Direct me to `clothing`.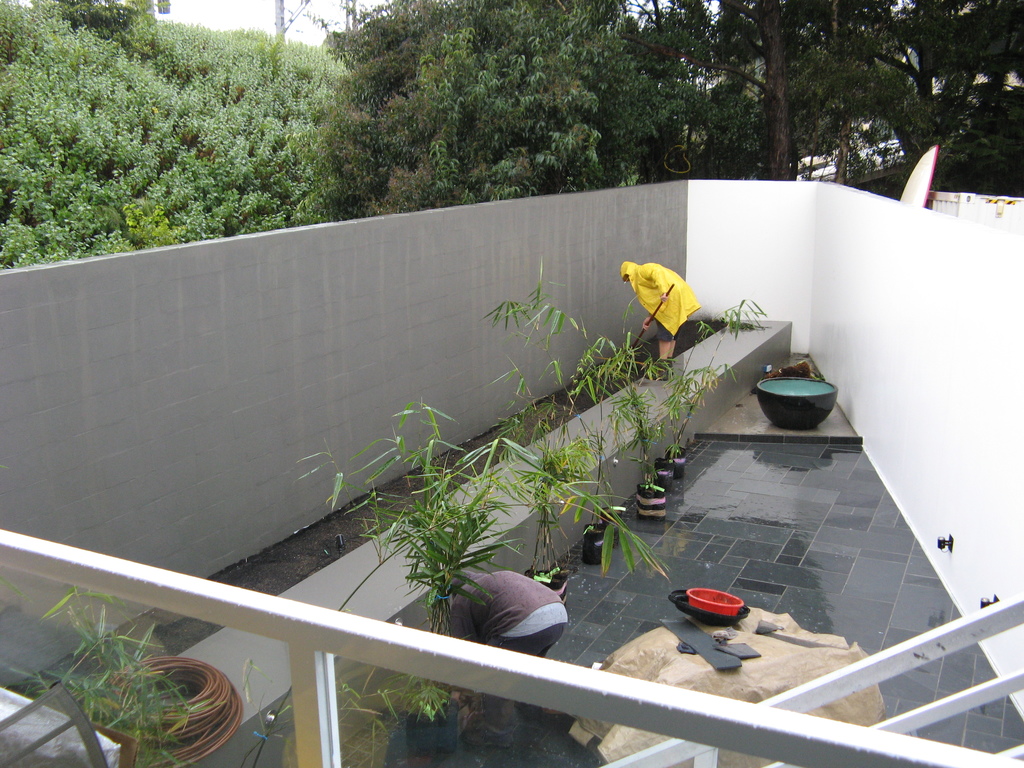
Direction: BBox(618, 249, 718, 363).
